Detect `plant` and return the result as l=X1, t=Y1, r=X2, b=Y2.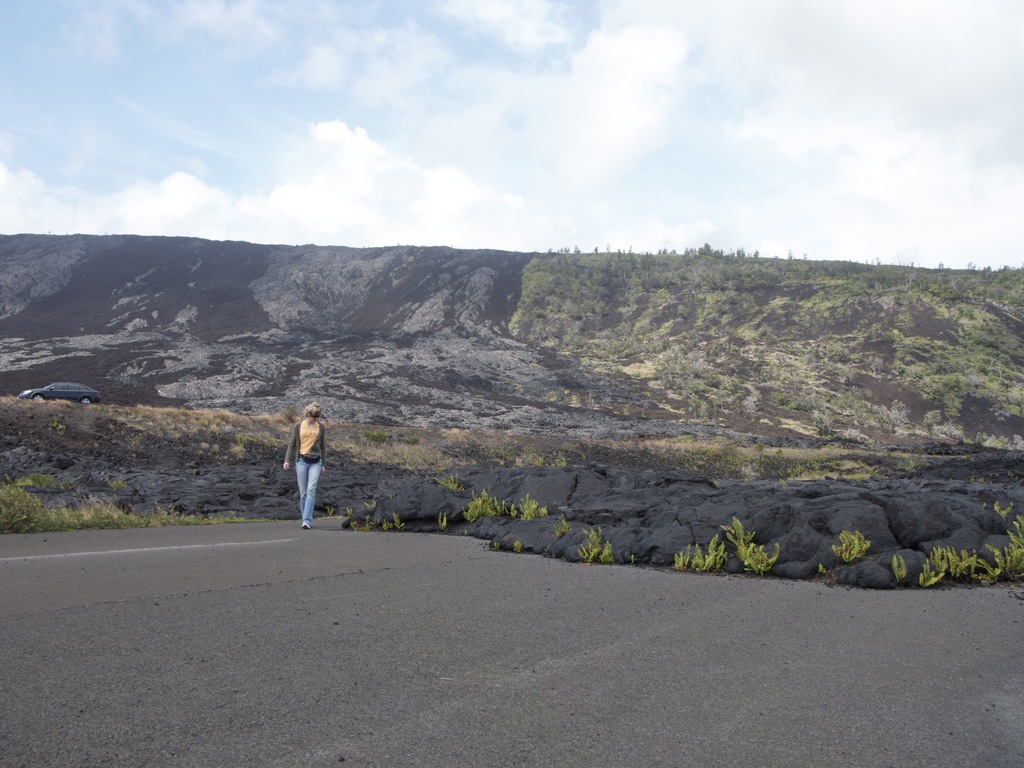
l=664, t=547, r=688, b=570.
